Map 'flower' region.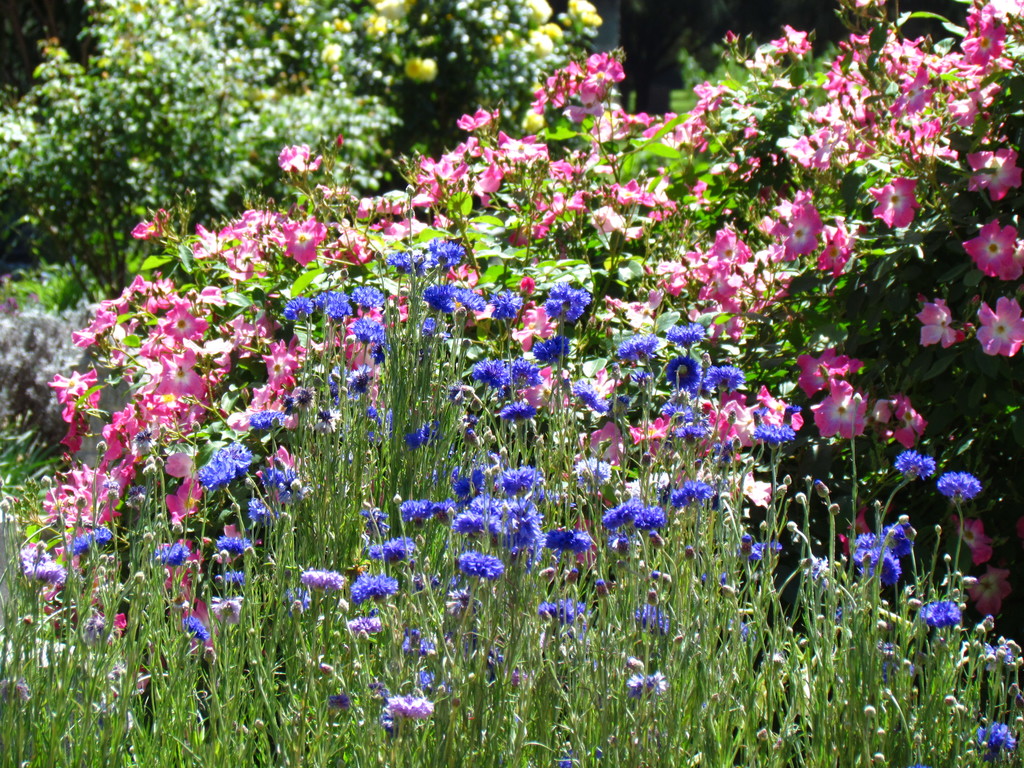
Mapped to box=[671, 479, 710, 501].
